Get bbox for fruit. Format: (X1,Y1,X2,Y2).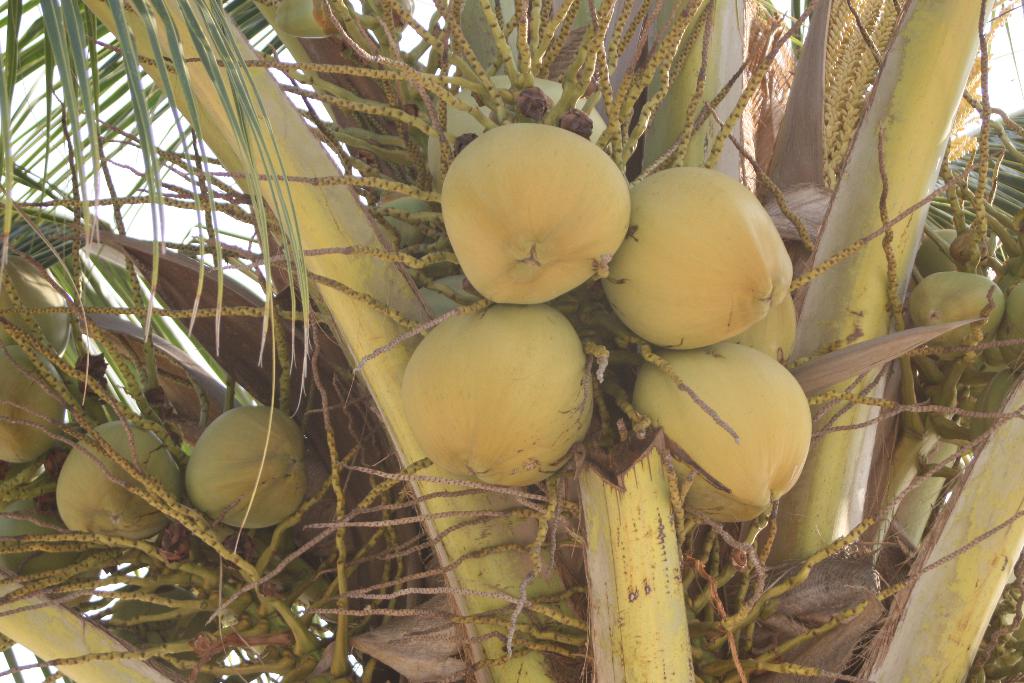
(609,177,804,344).
